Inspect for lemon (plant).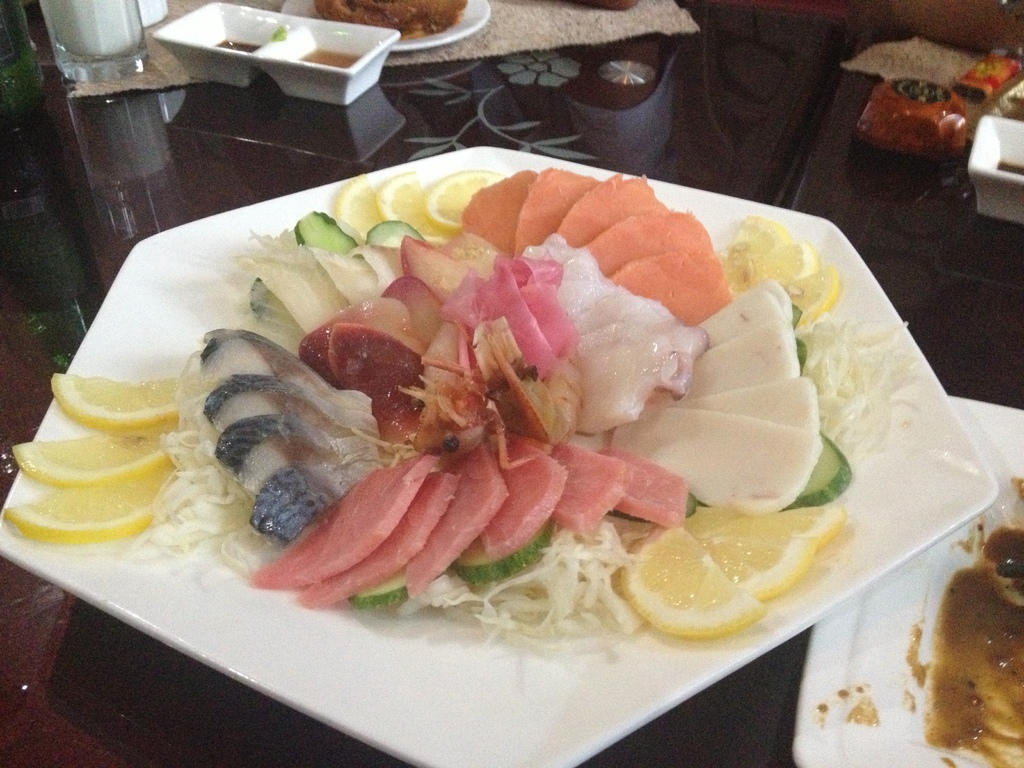
Inspection: BBox(730, 266, 835, 319).
